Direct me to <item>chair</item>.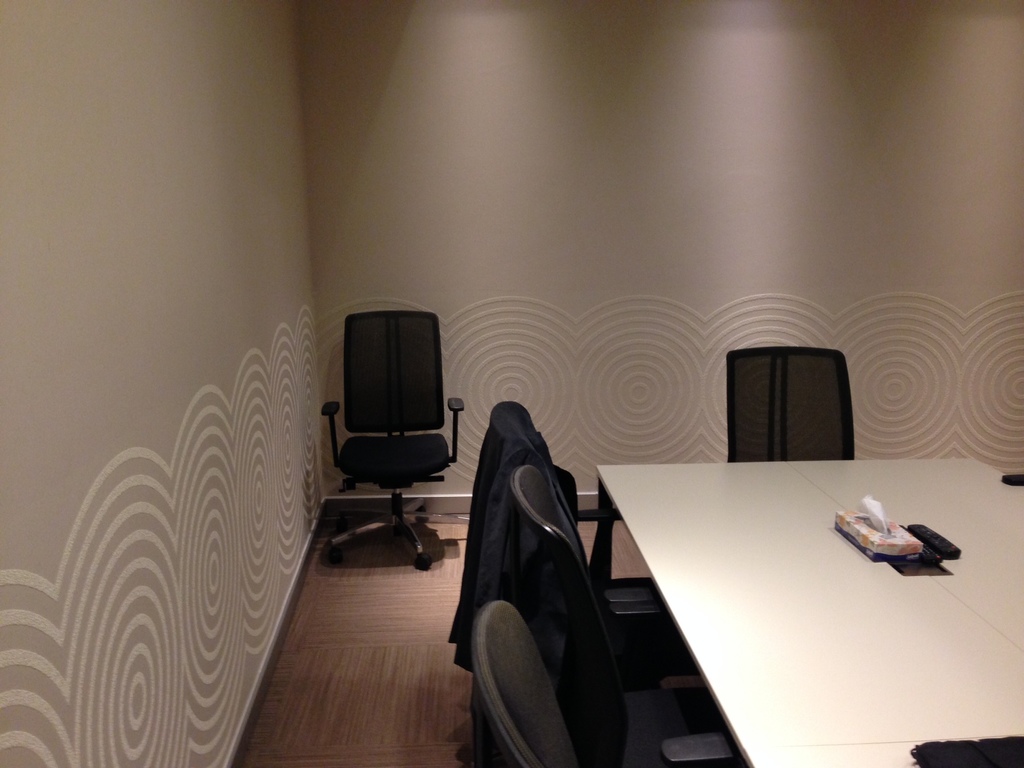
Direction: <box>510,463,710,765</box>.
